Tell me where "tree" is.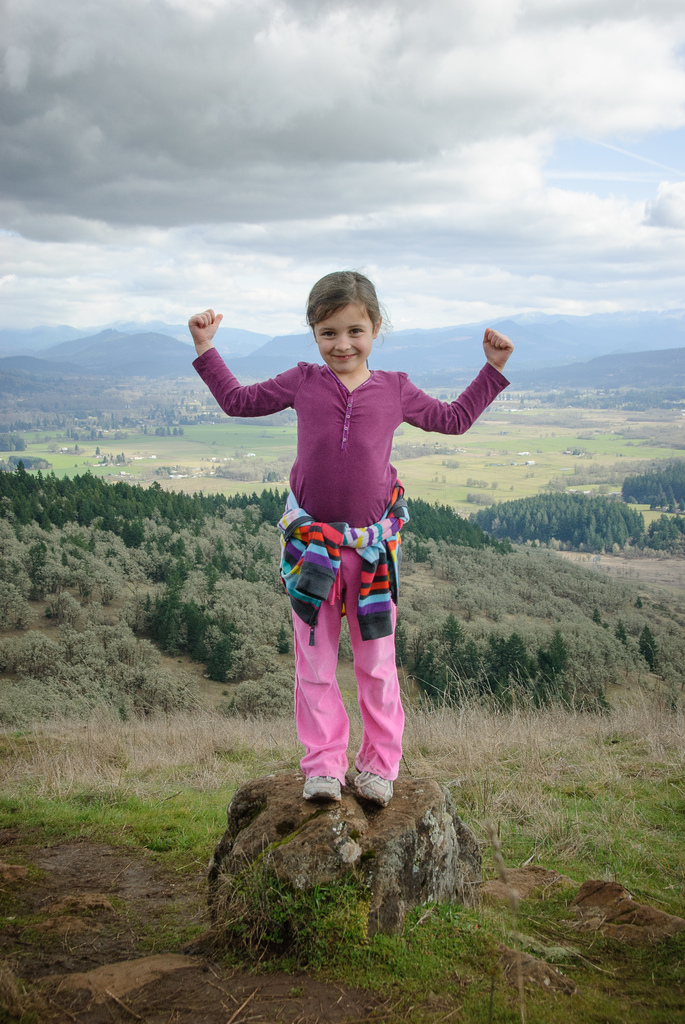
"tree" is at <bbox>0, 433, 15, 451</bbox>.
